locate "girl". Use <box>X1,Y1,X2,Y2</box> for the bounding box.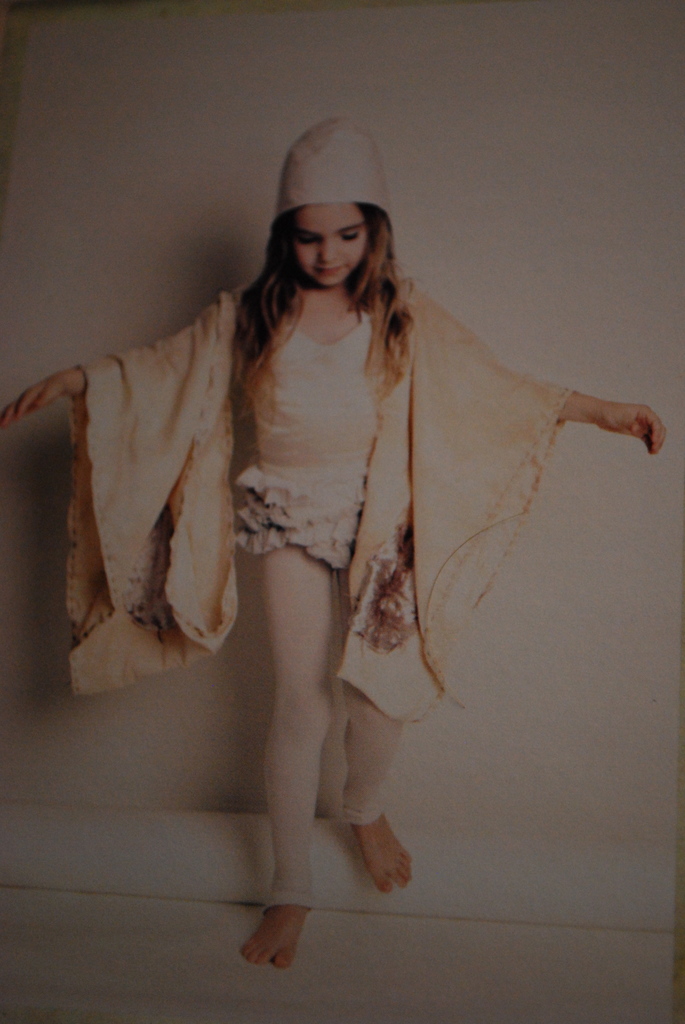
<box>0,113,669,975</box>.
